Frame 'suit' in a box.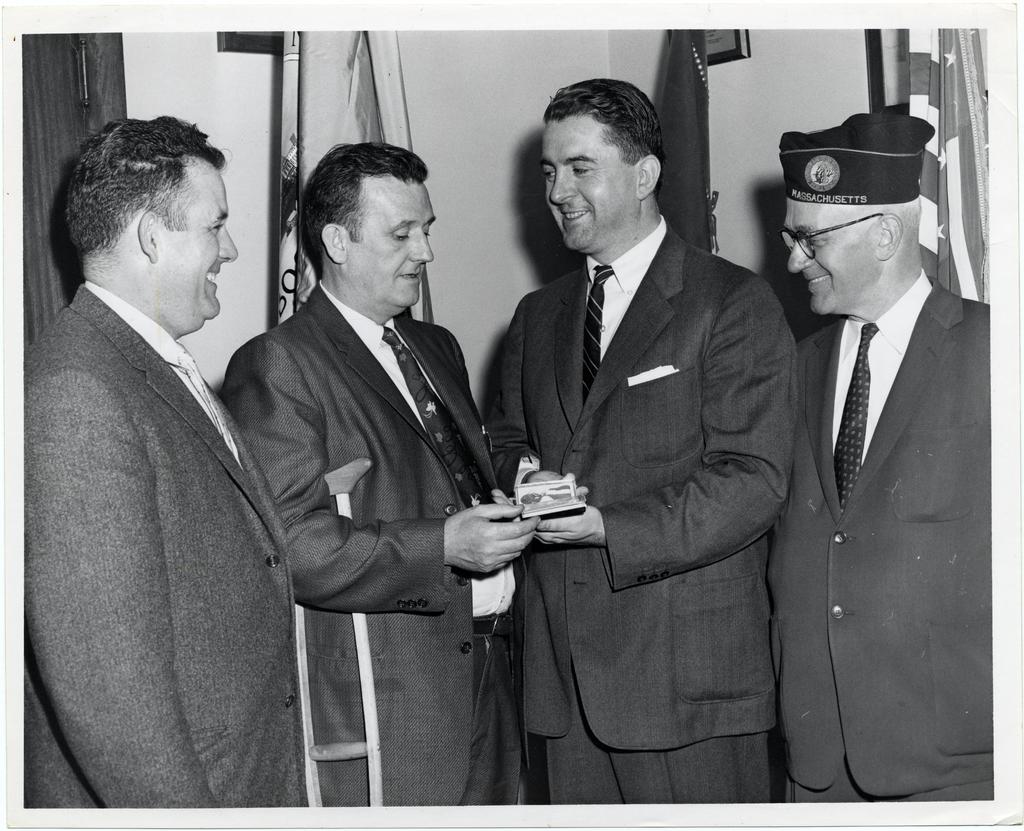
19/275/294/811.
